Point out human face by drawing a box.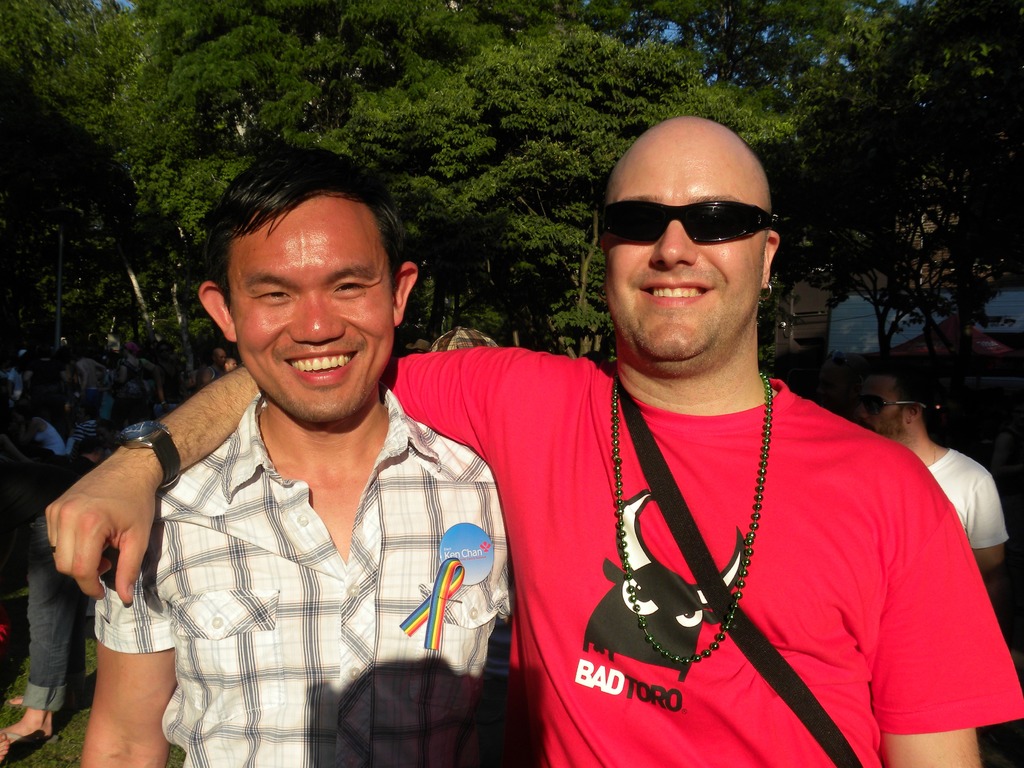
locate(231, 186, 397, 413).
